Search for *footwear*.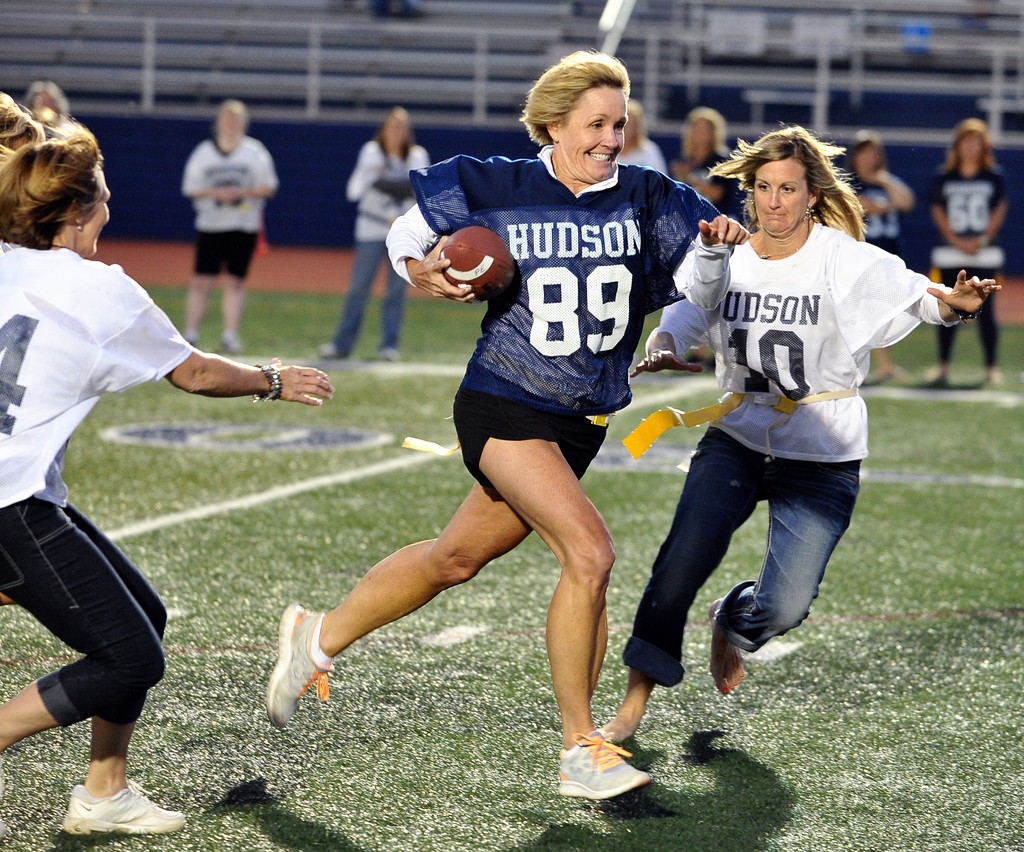
Found at <box>374,345,399,361</box>.
